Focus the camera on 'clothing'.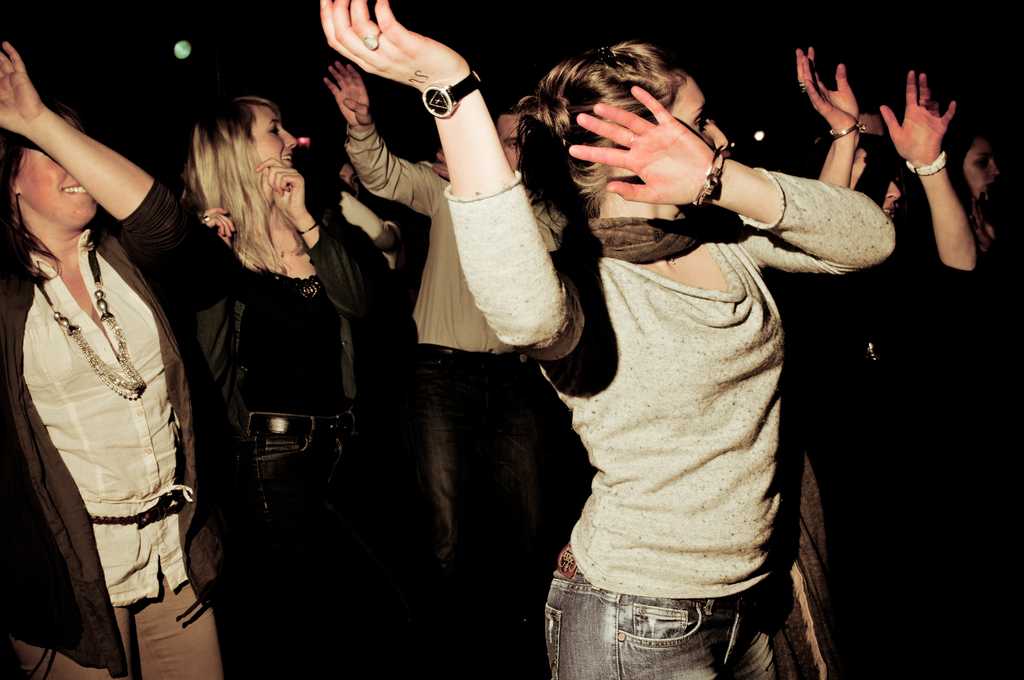
Focus region: (335, 119, 586, 679).
